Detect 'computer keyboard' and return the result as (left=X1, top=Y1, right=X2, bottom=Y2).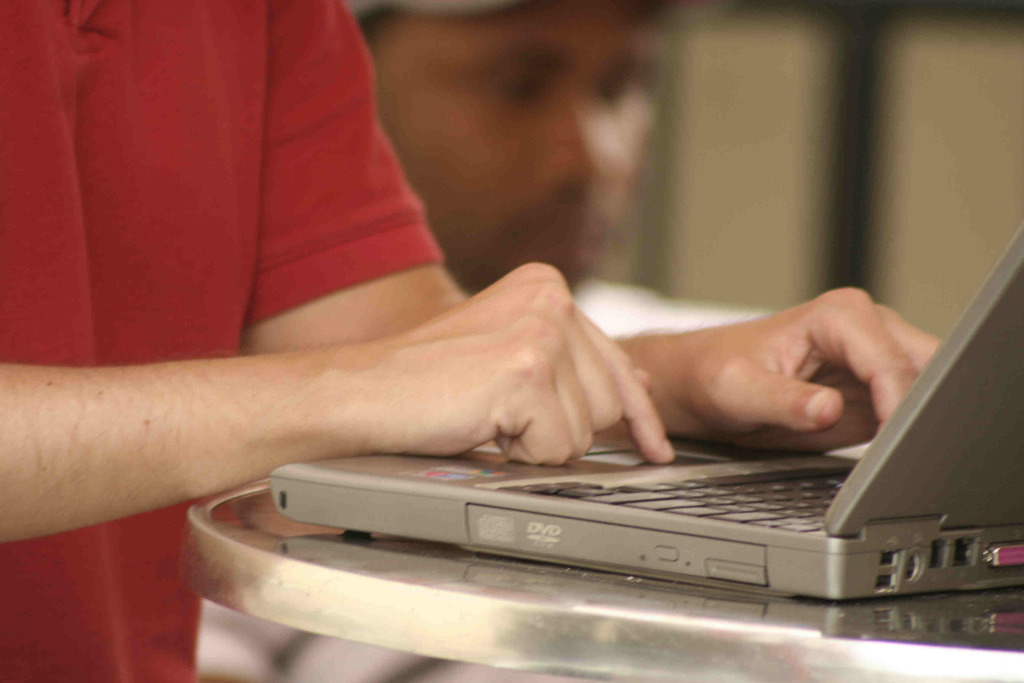
(left=488, top=462, right=851, bottom=538).
